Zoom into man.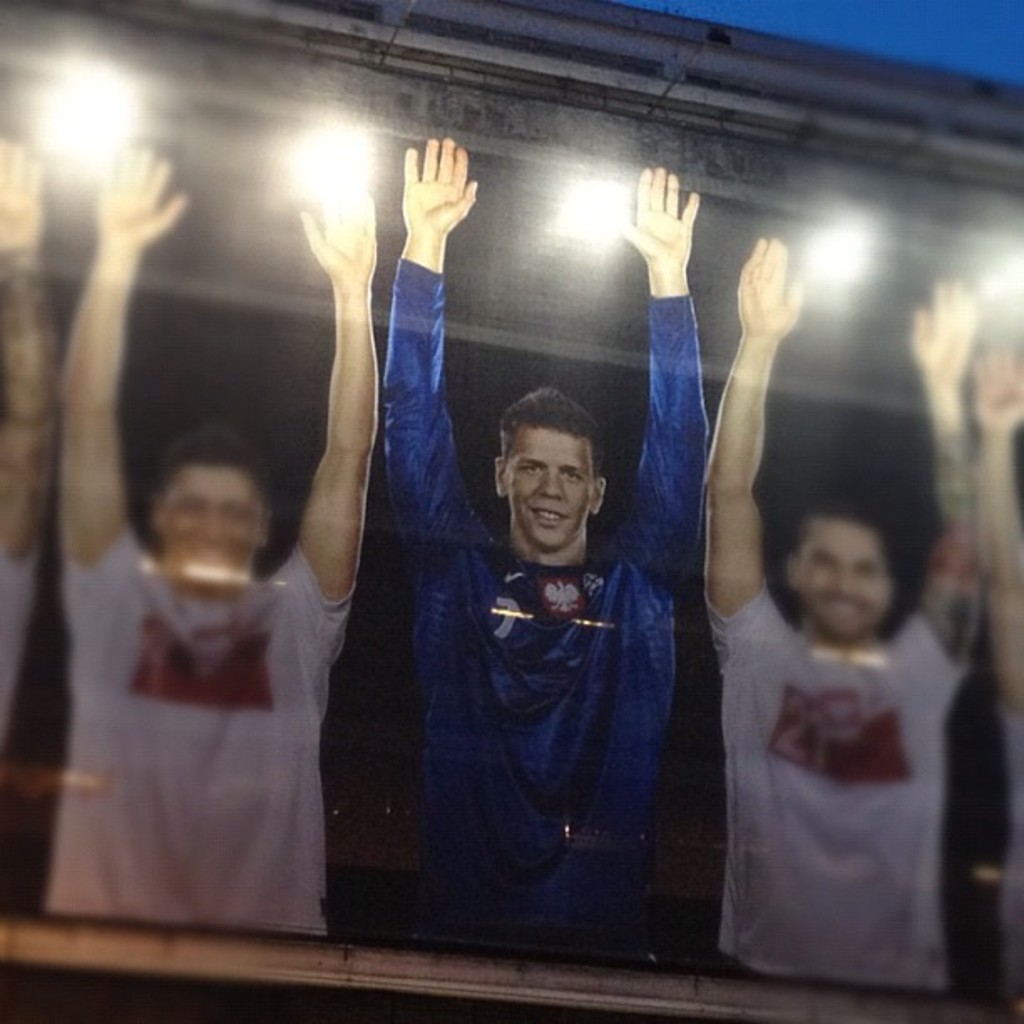
Zoom target: <region>699, 238, 991, 989</region>.
